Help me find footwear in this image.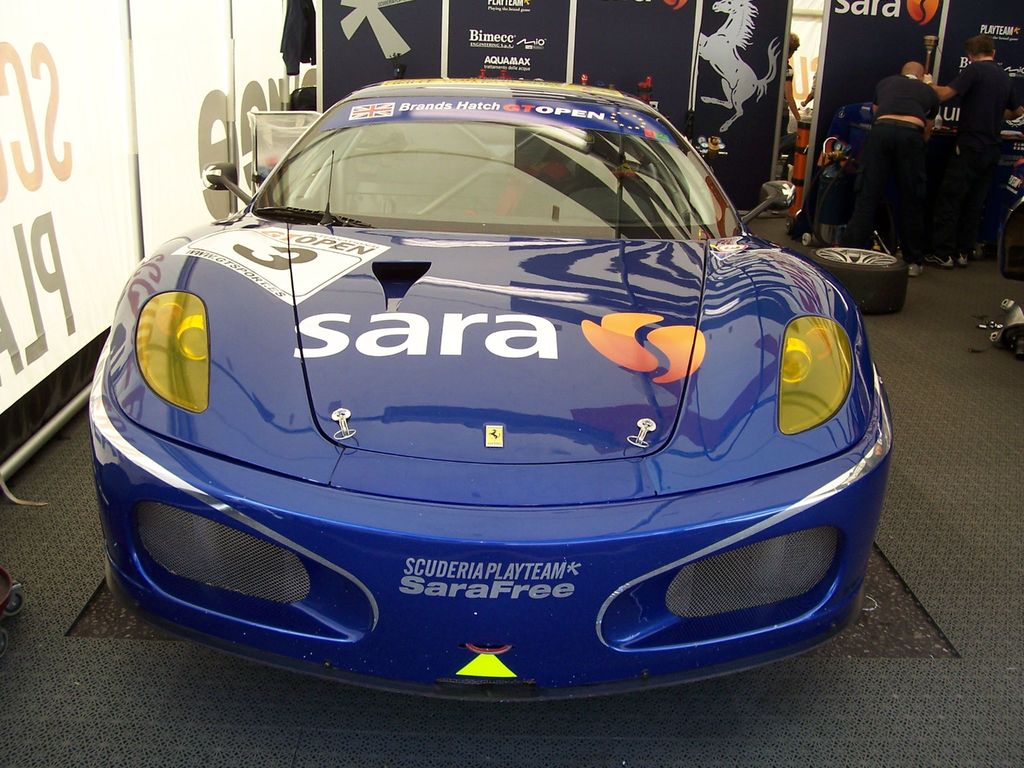
Found it: 908,263,925,279.
